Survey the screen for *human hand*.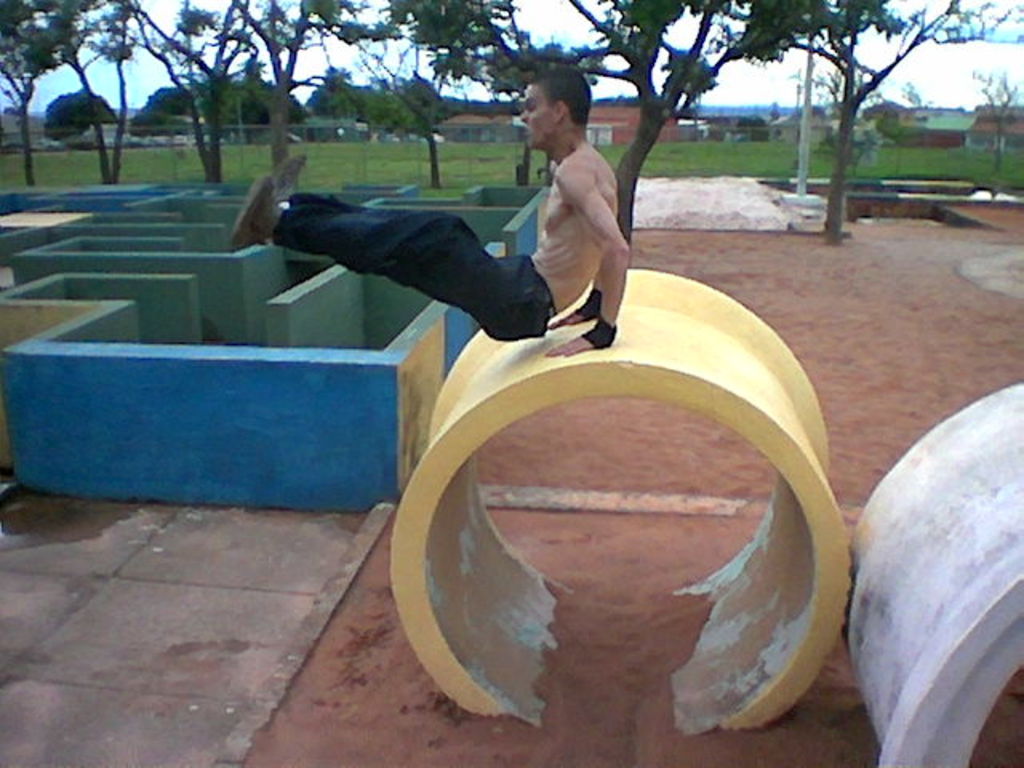
Survey found: rect(555, 304, 592, 328).
